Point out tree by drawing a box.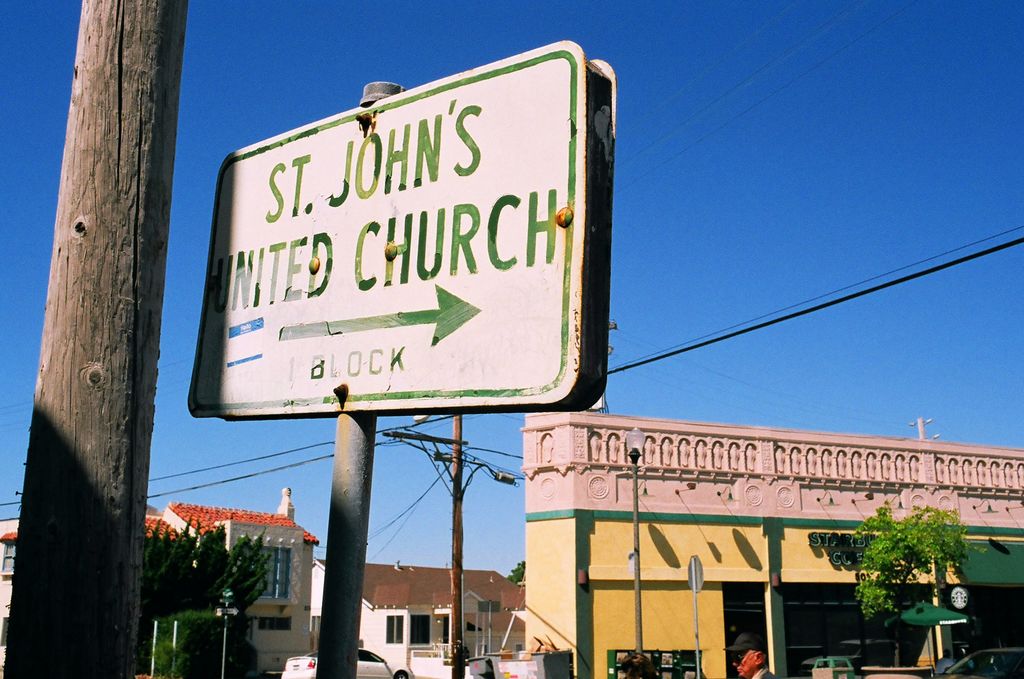
x1=134, y1=522, x2=275, y2=674.
